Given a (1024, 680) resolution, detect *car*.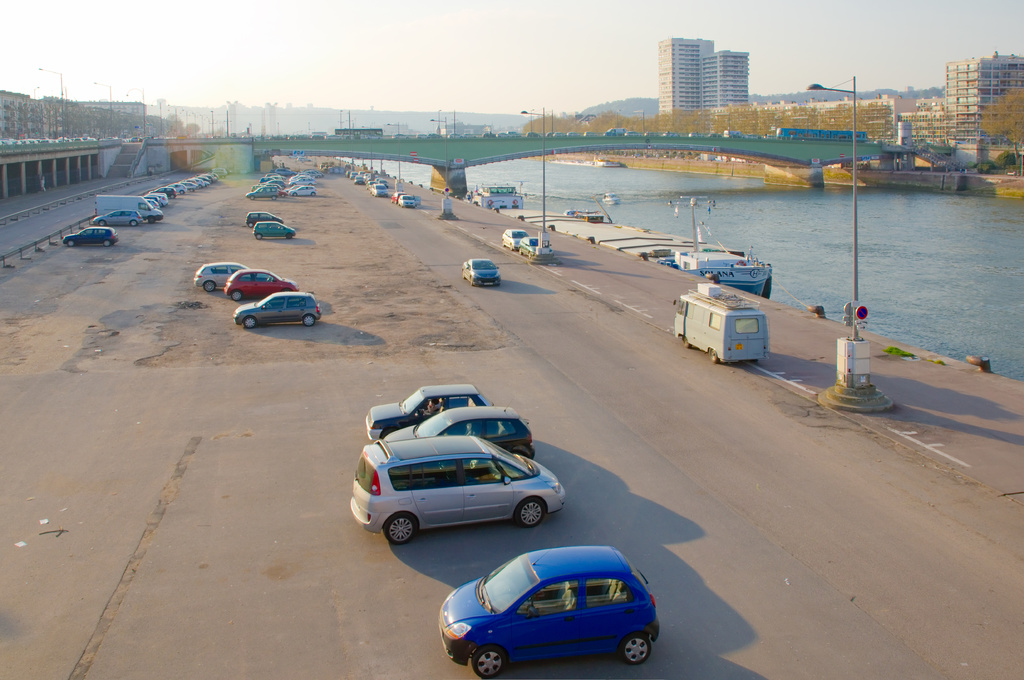
[93, 211, 143, 225].
